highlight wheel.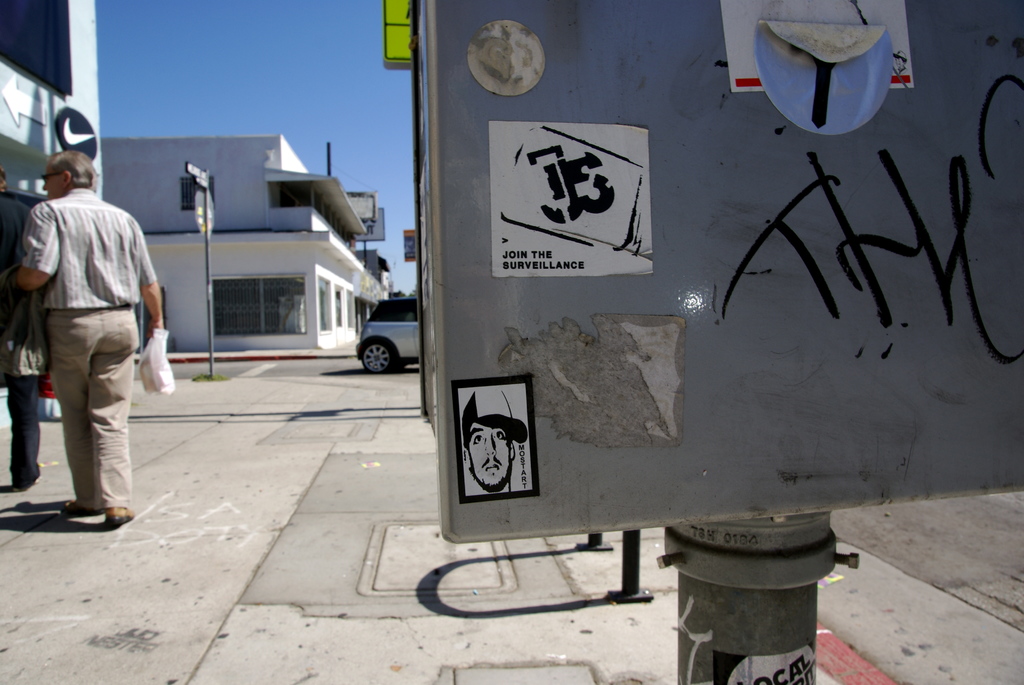
Highlighted region: bbox=[355, 338, 396, 375].
